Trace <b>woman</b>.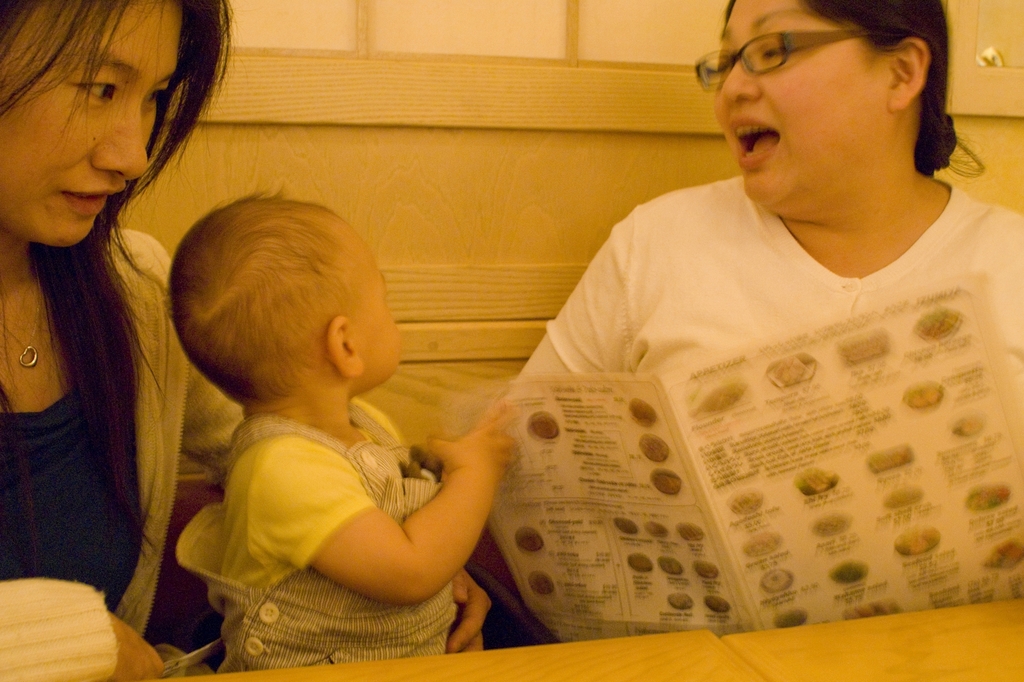
Traced to detection(0, 9, 218, 651).
